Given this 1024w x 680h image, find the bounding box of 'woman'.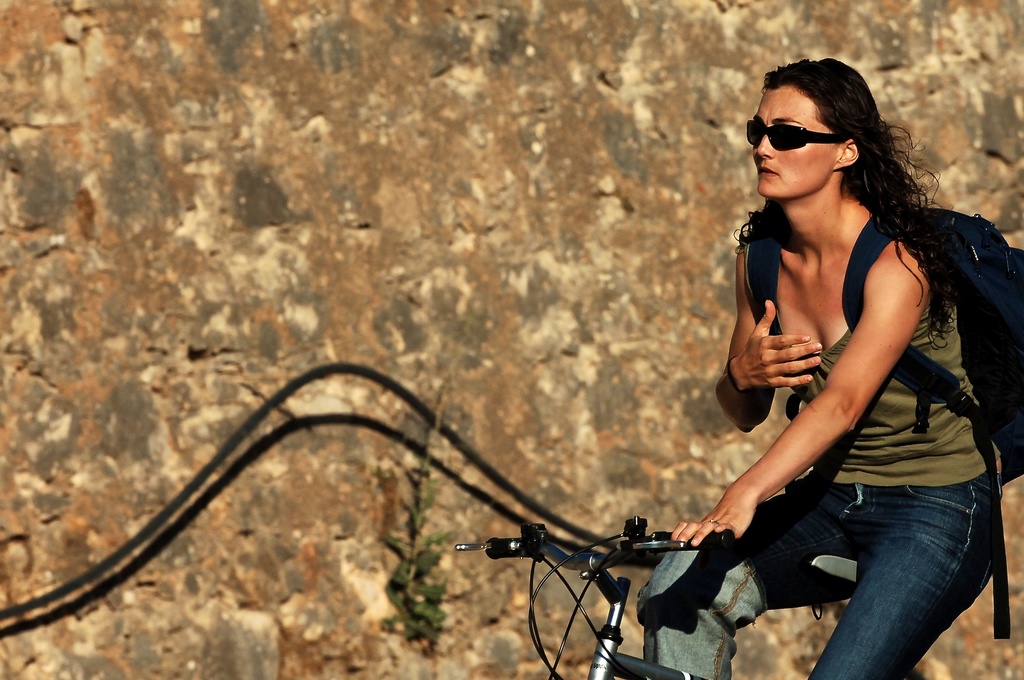
x1=634 y1=59 x2=1011 y2=679.
